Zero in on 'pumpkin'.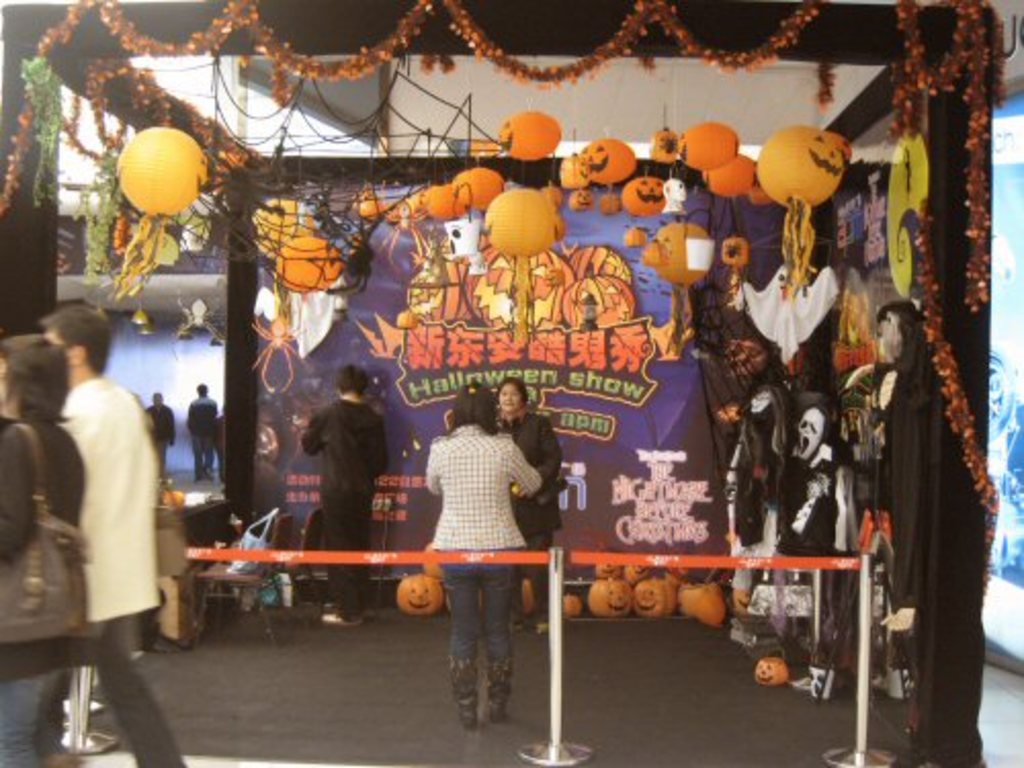
Zeroed in: [x1=389, y1=580, x2=440, y2=616].
